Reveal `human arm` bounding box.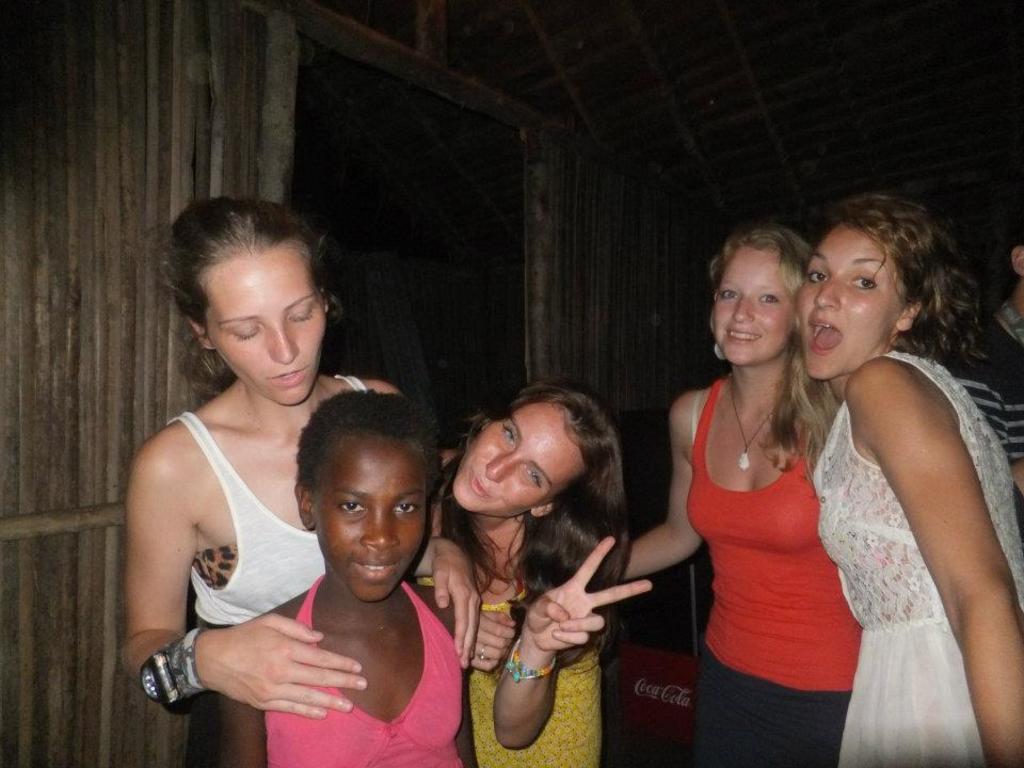
Revealed: Rect(479, 565, 621, 735).
